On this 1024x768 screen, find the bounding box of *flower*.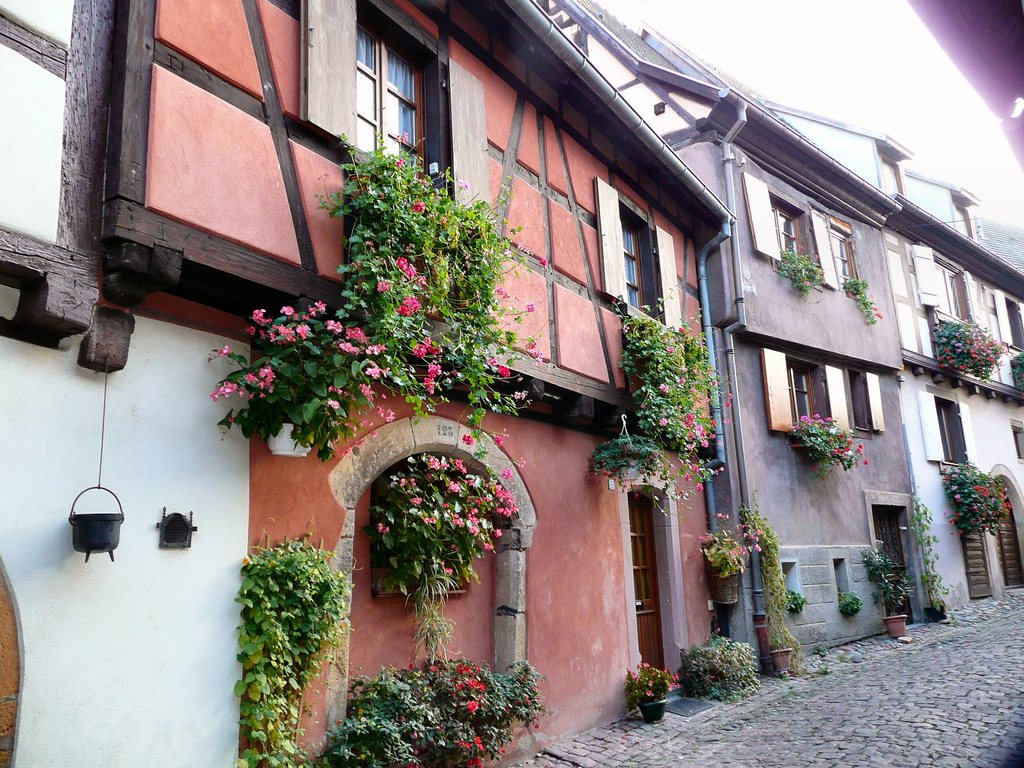
Bounding box: (659, 415, 670, 428).
